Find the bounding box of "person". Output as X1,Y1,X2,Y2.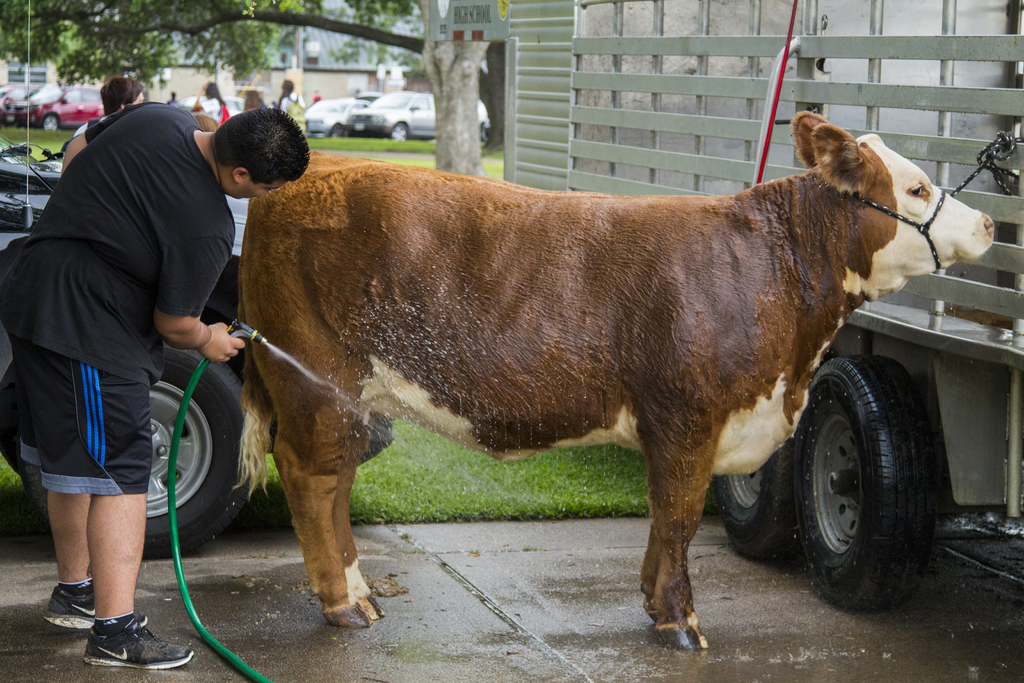
190,81,228,124.
